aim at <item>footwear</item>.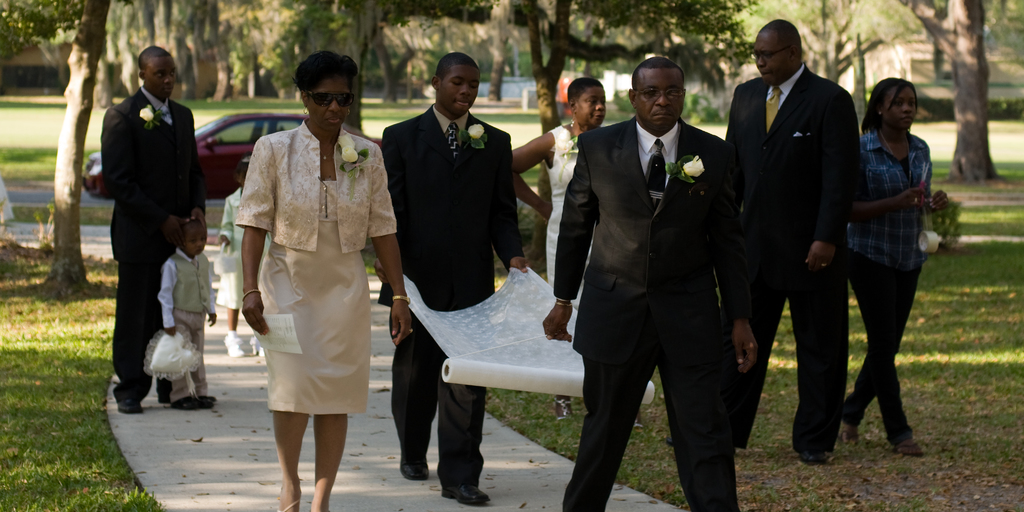
Aimed at crop(171, 395, 192, 415).
